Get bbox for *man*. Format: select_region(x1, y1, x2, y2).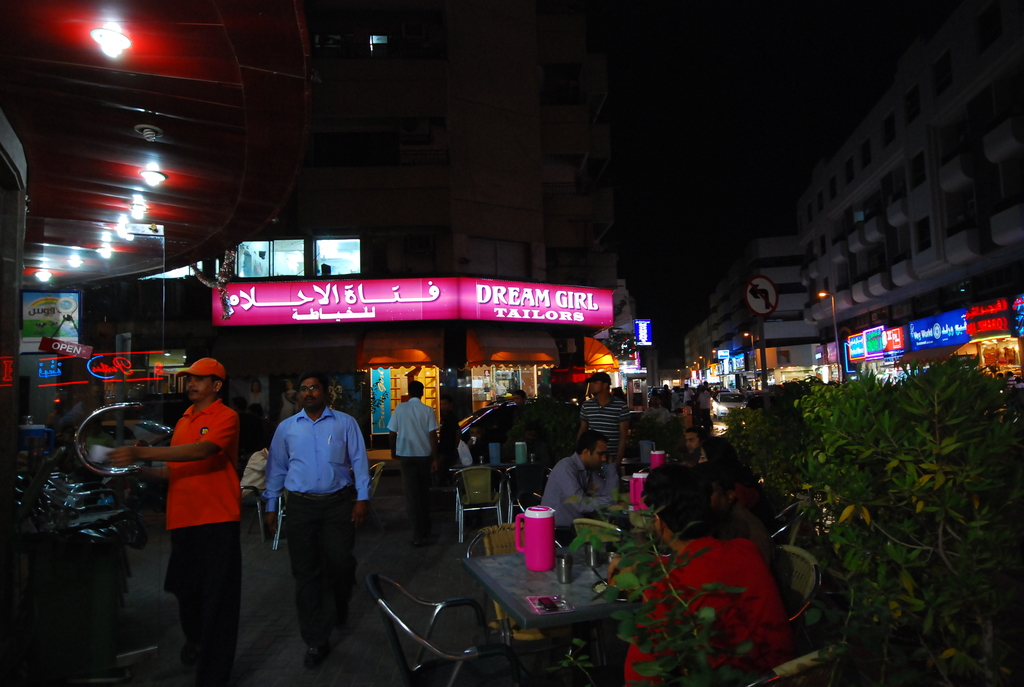
select_region(696, 380, 712, 417).
